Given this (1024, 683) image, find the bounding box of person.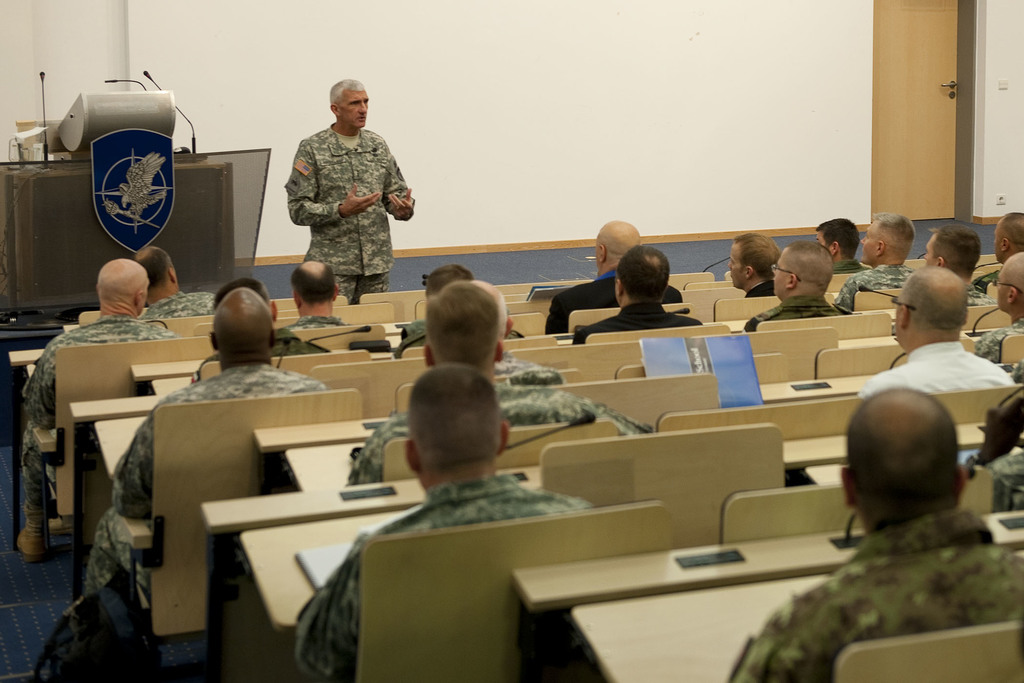
<bbox>279, 90, 415, 324</bbox>.
